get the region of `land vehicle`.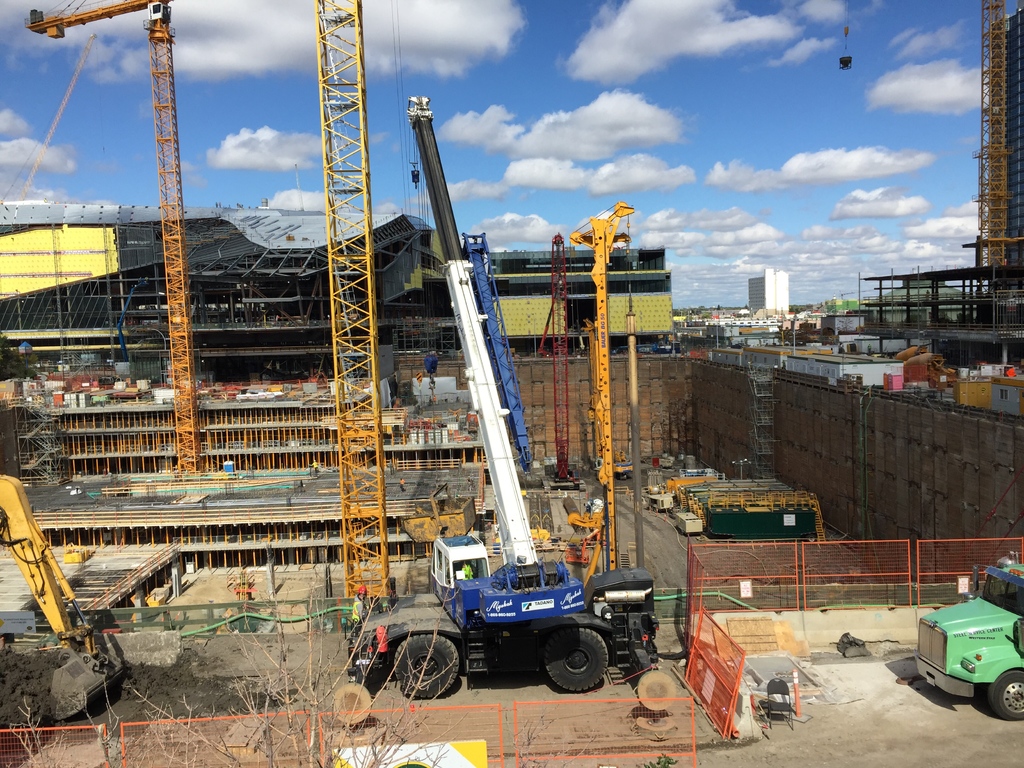
pyautogui.locateOnScreen(349, 93, 654, 702).
